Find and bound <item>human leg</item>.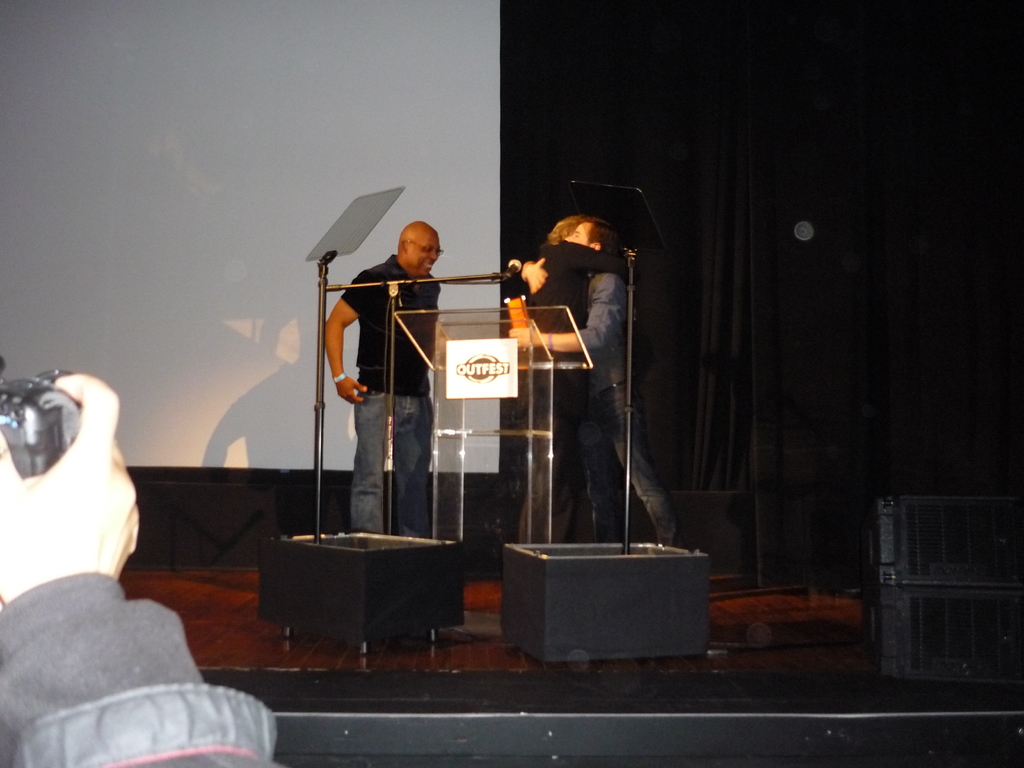
Bound: (left=585, top=397, right=618, bottom=538).
